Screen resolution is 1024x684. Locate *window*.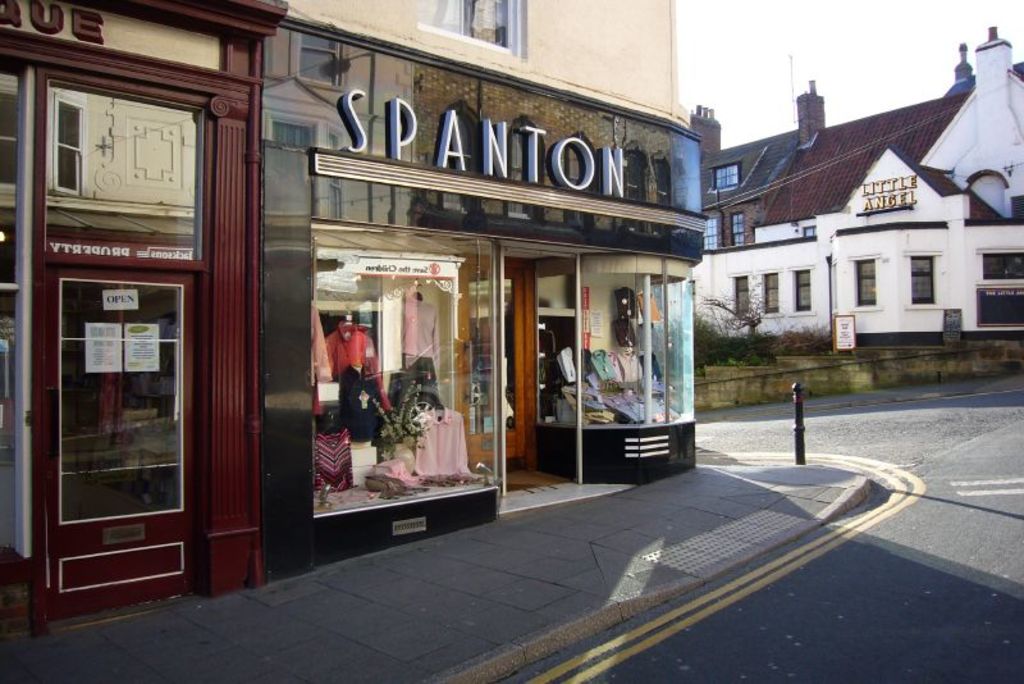
730/209/750/245.
